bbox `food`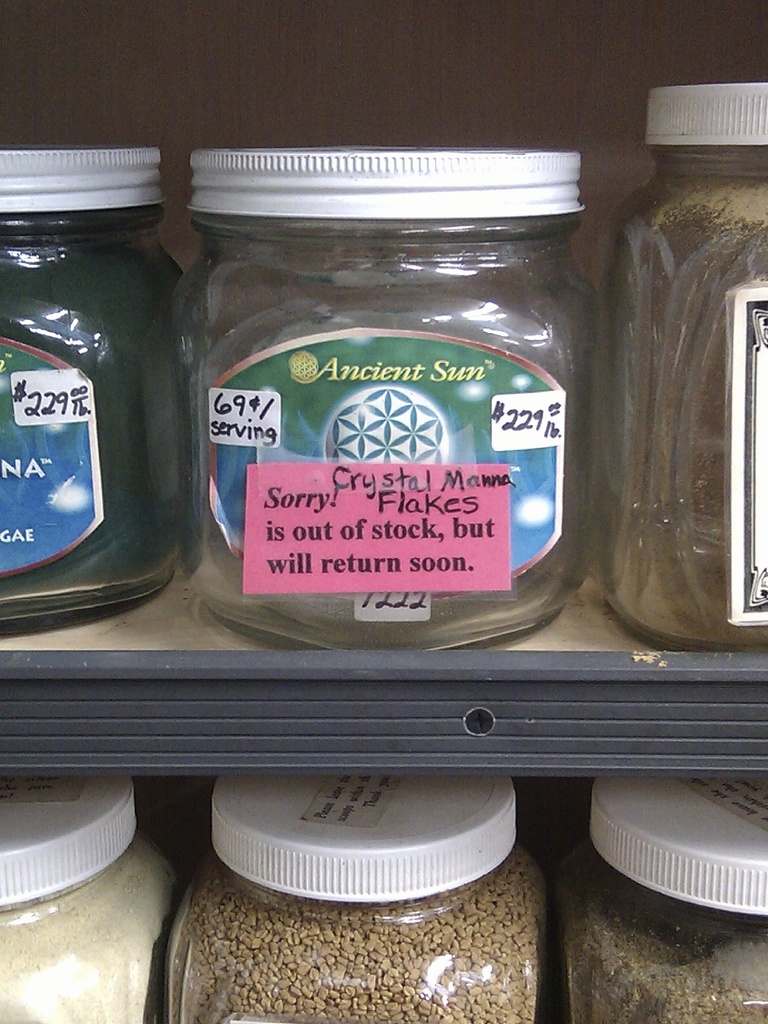
BBox(0, 833, 179, 1023)
